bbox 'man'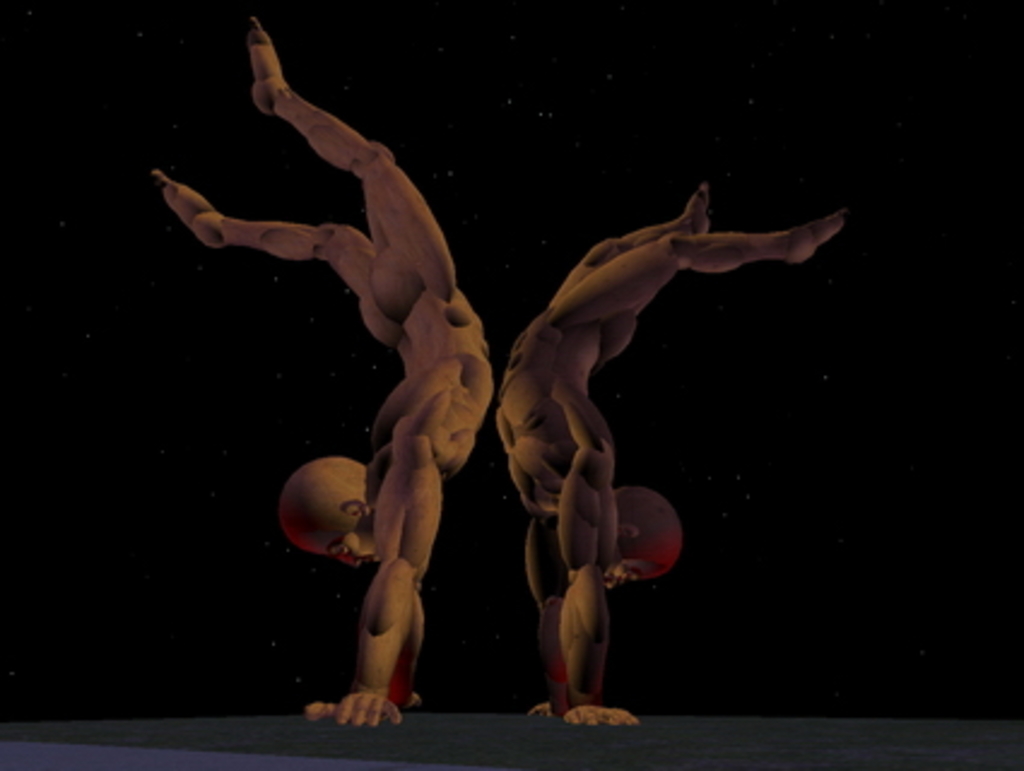
<bbox>499, 178, 848, 725</bbox>
